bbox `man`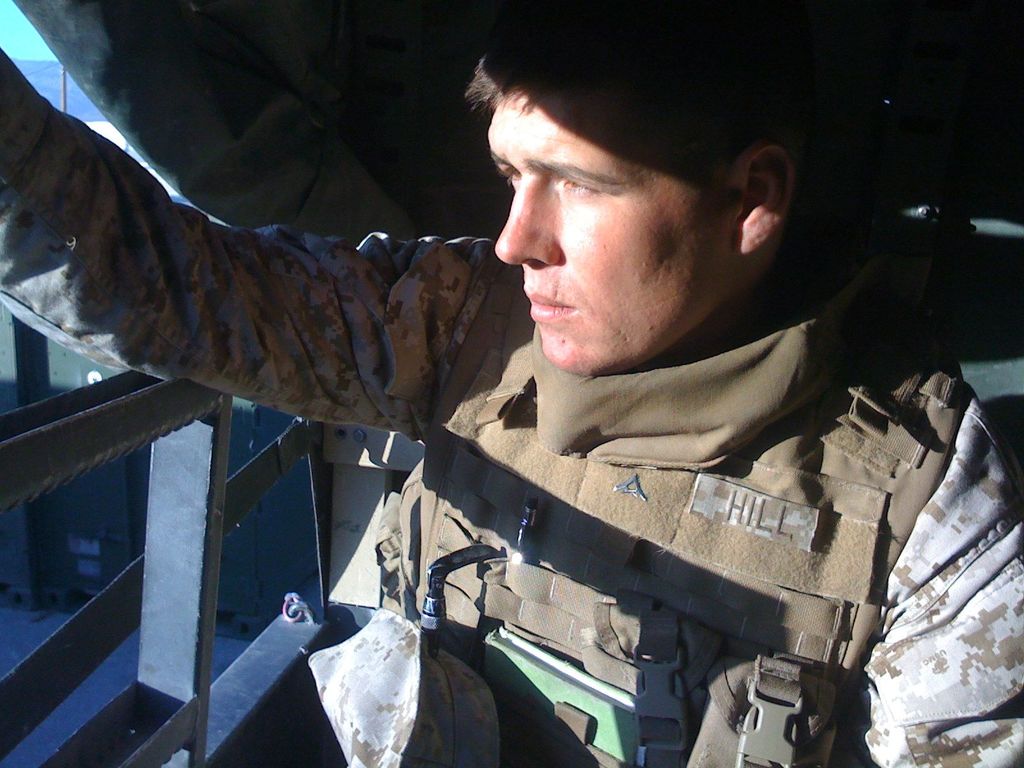
x1=8, y1=22, x2=1023, y2=767
